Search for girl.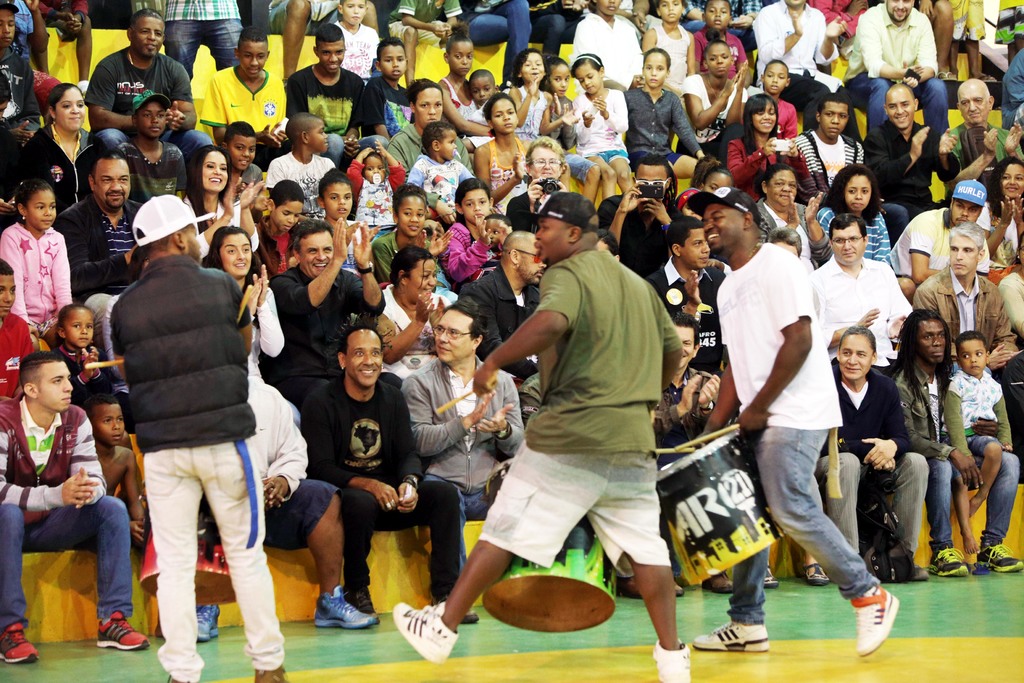
Found at <box>0,181,70,351</box>.
